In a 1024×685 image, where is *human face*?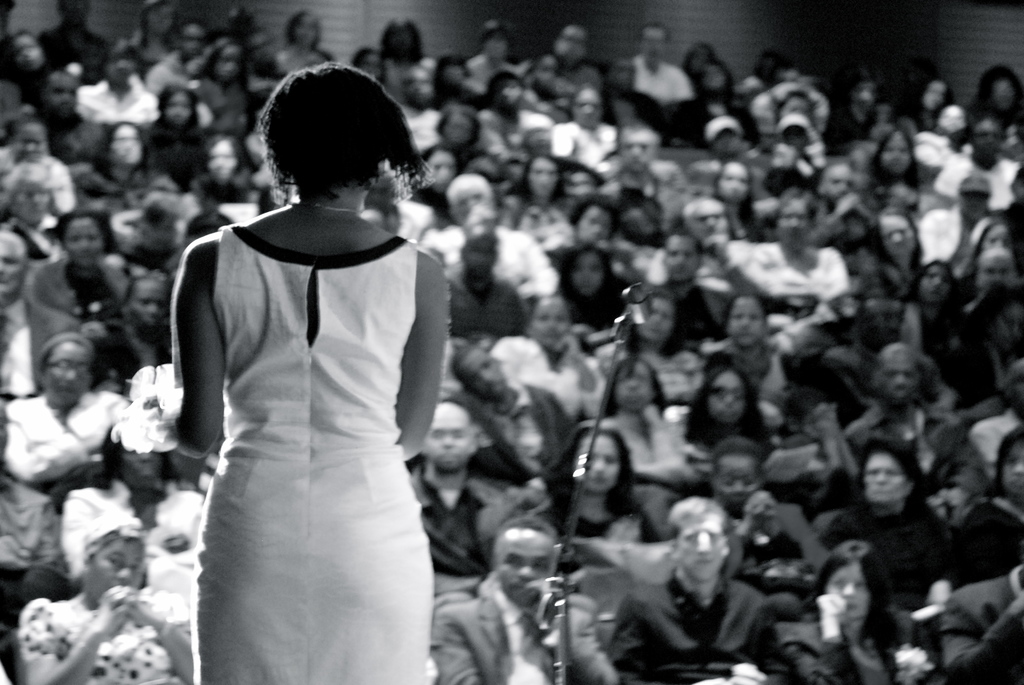
[left=639, top=21, right=666, bottom=65].
